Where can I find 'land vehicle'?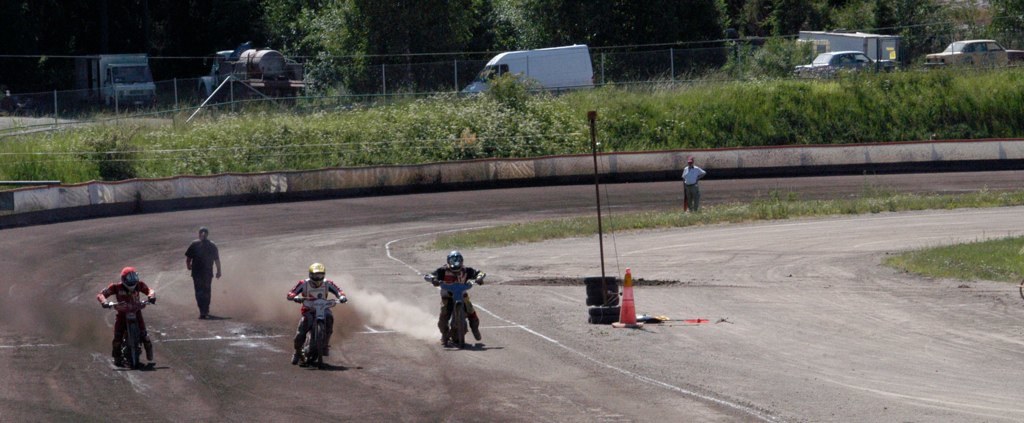
You can find it at (76,52,159,111).
